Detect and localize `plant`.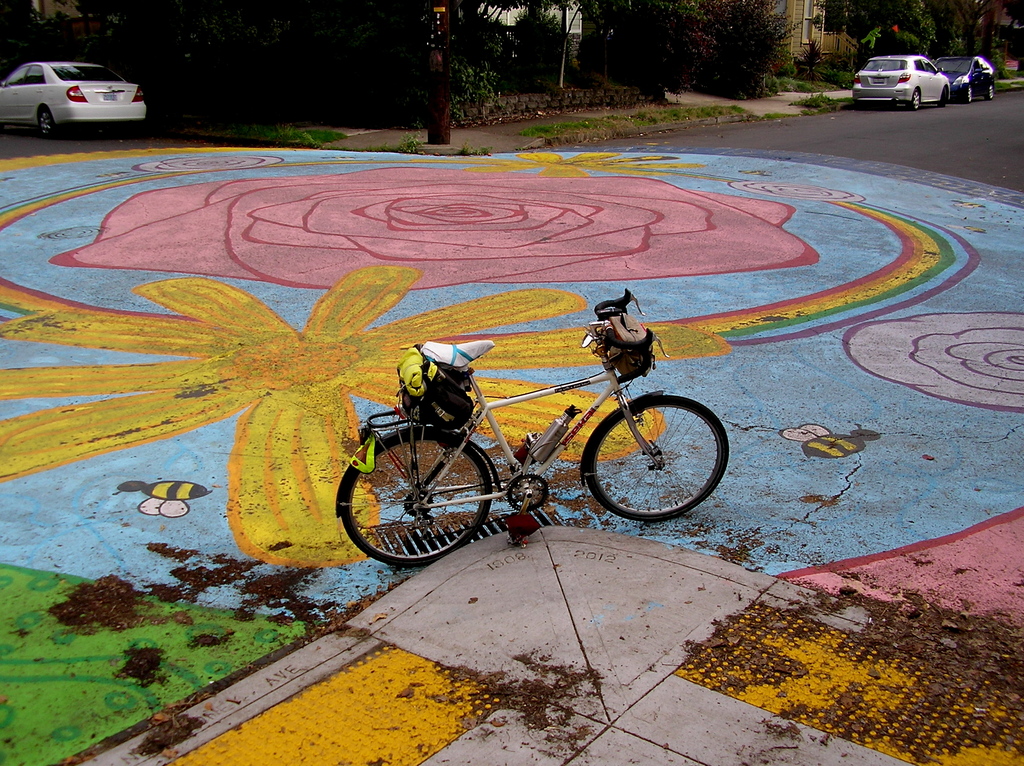
Localized at 235 123 340 151.
